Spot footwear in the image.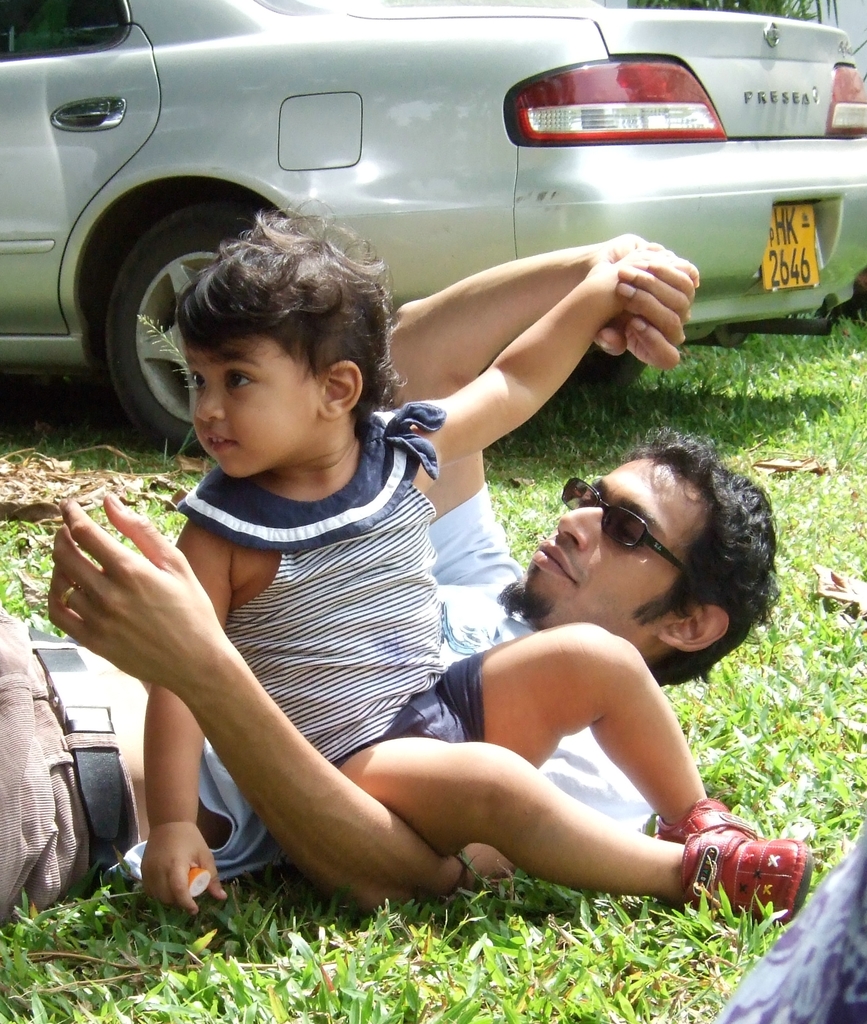
footwear found at bbox=[651, 787, 809, 849].
